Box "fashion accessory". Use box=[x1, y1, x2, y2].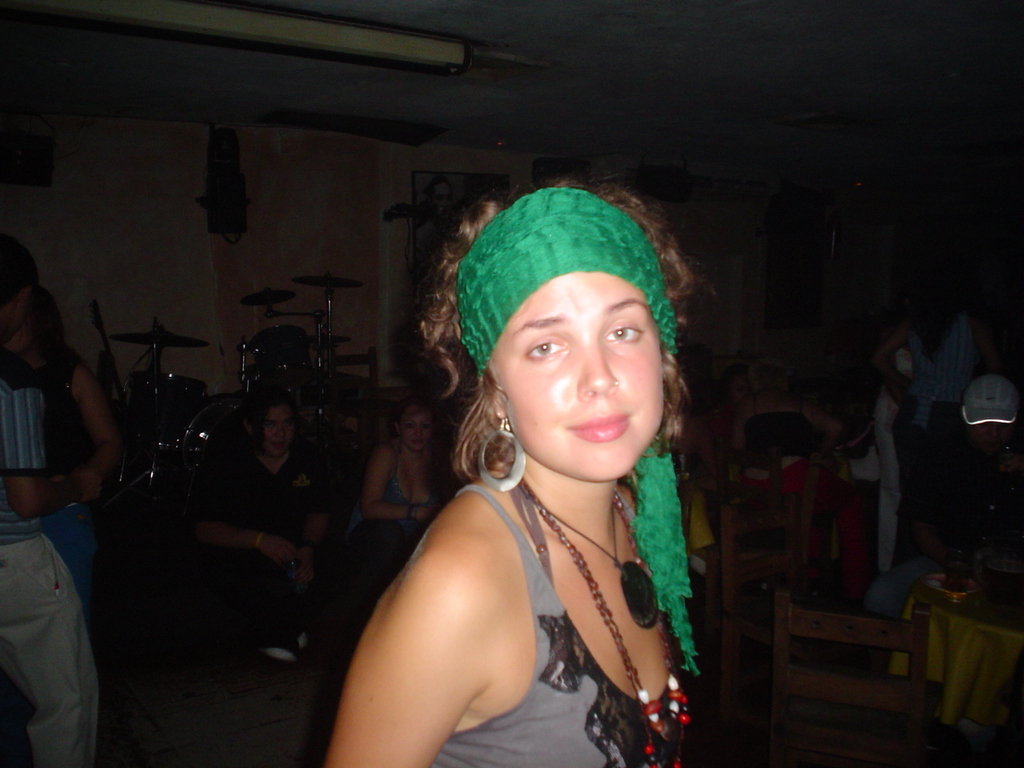
box=[474, 416, 526, 494].
